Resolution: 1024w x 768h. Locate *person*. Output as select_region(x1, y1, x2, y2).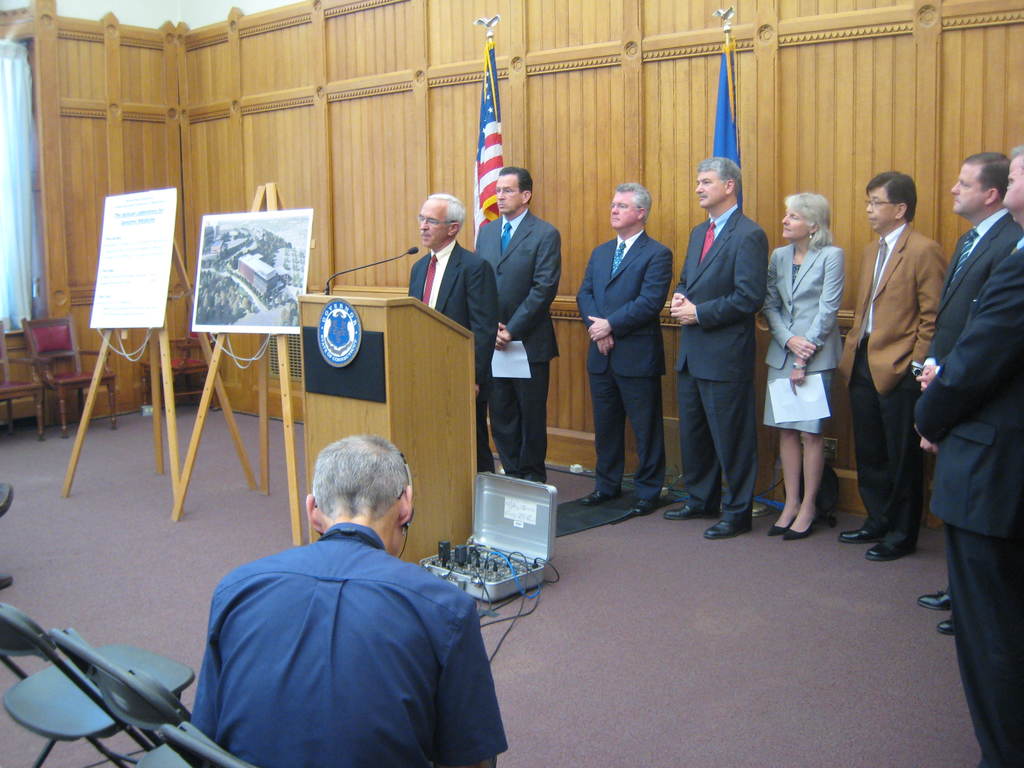
select_region(469, 166, 564, 485).
